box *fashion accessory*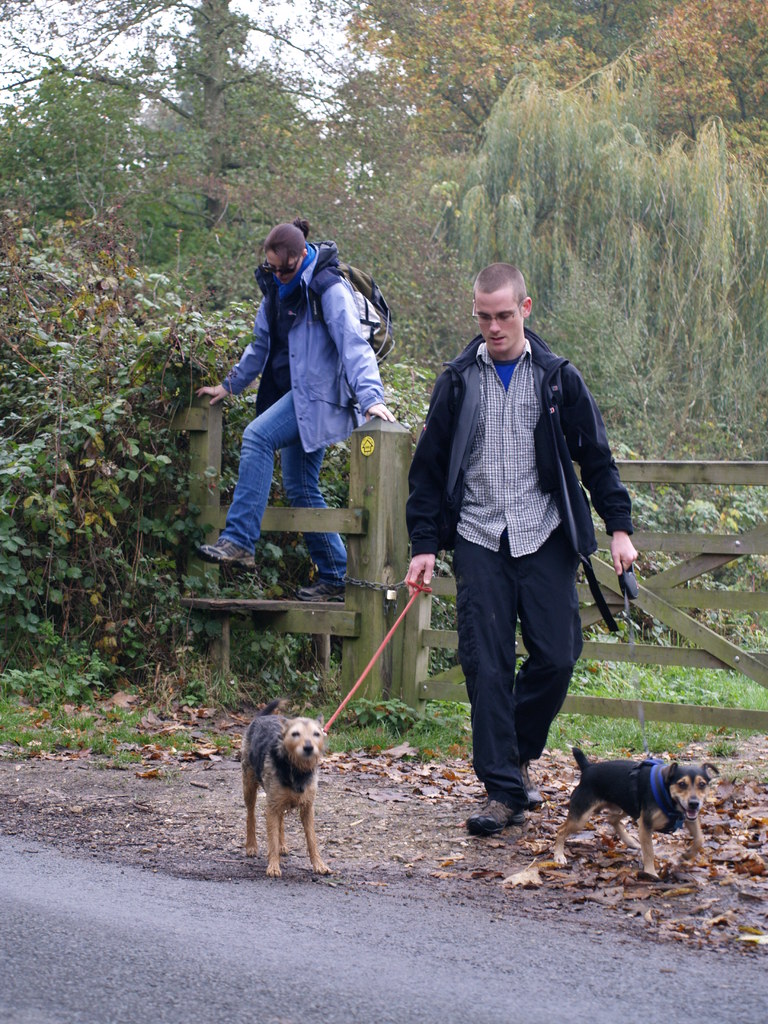
461 797 523 836
